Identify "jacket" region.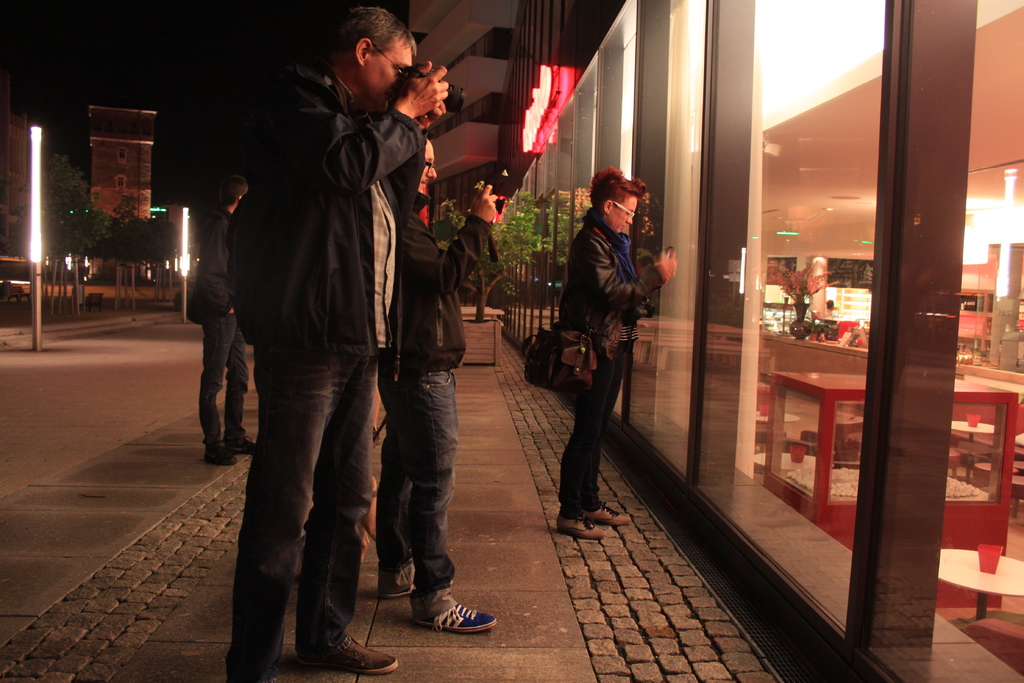
Region: box=[557, 214, 664, 358].
